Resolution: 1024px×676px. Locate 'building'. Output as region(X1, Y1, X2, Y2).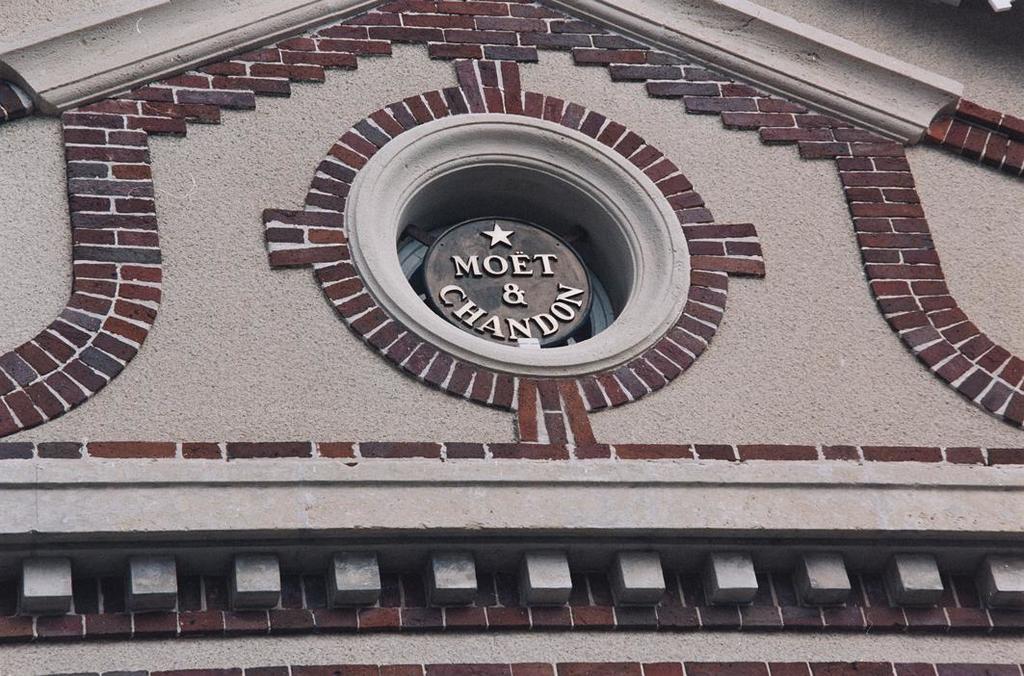
region(0, 0, 1023, 675).
